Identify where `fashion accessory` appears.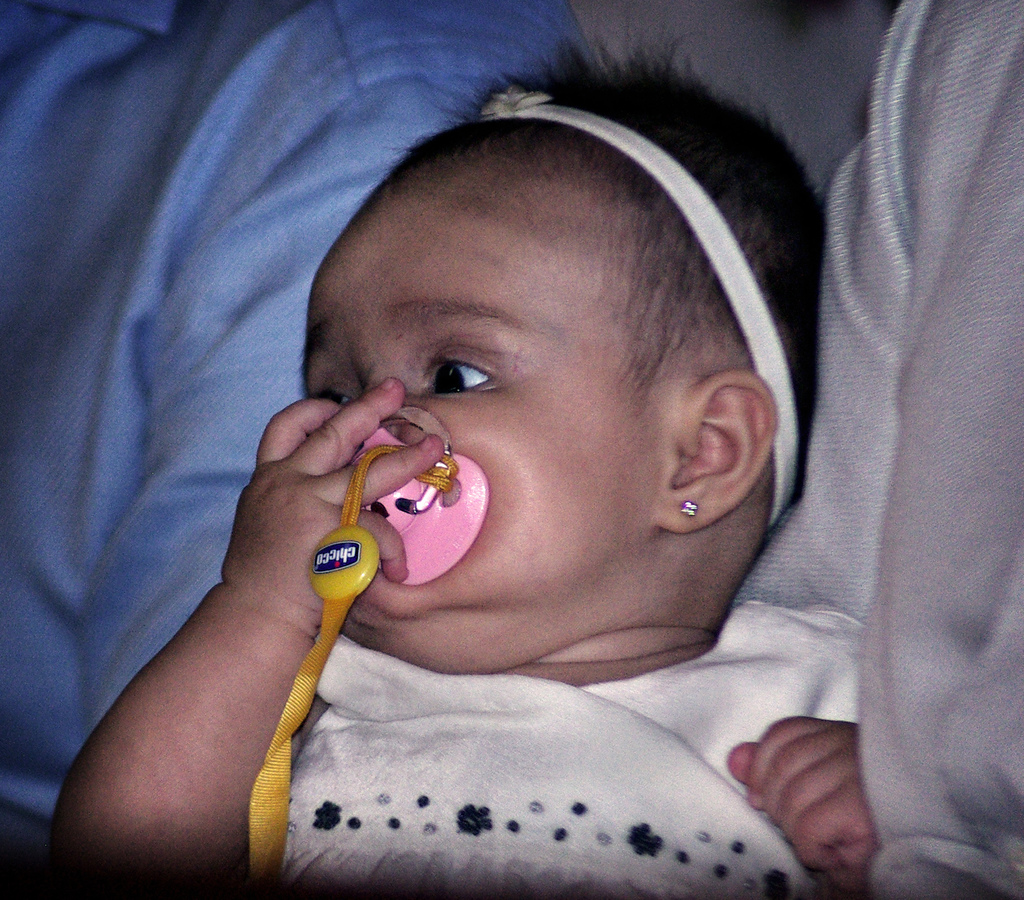
Appears at bbox(477, 84, 797, 529).
